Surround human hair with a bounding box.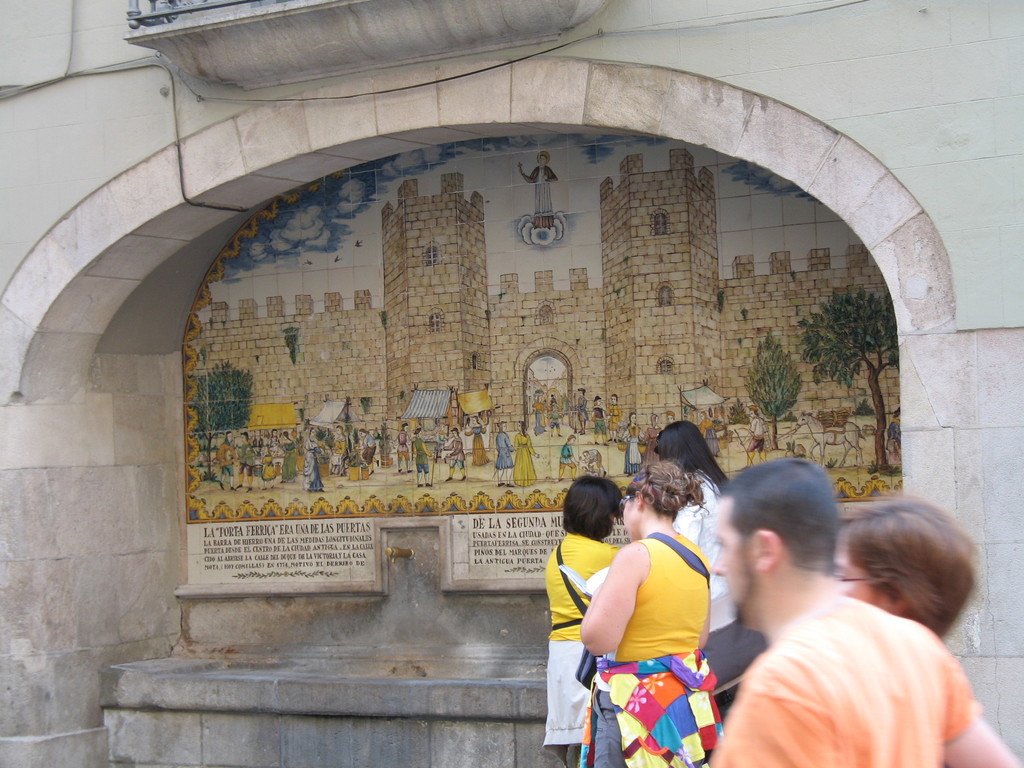
{"x1": 833, "y1": 512, "x2": 978, "y2": 660}.
